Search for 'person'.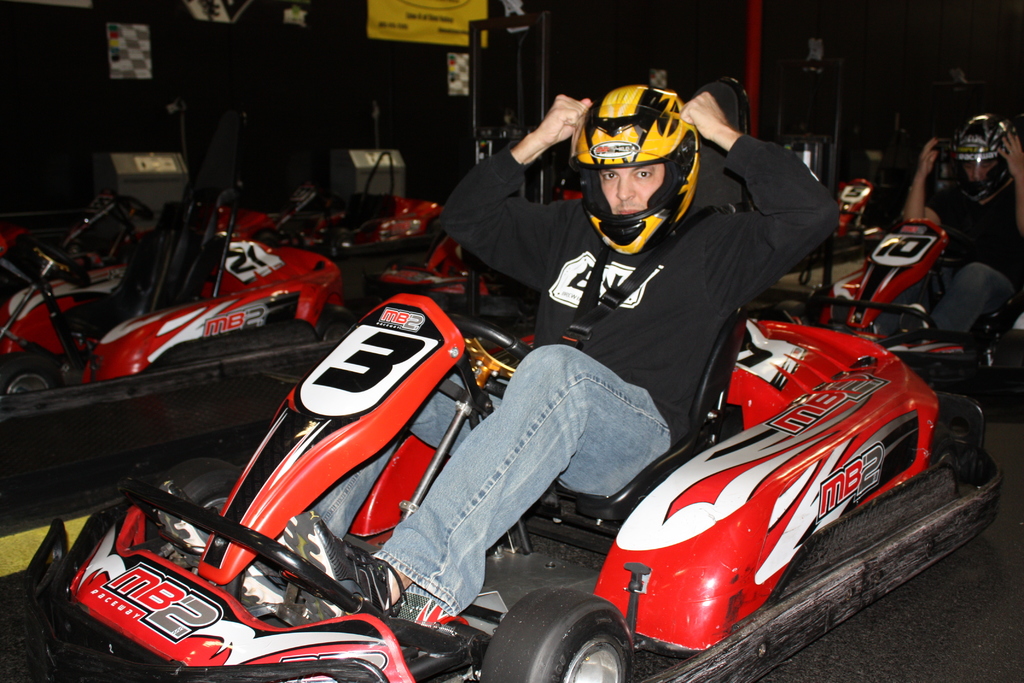
Found at <bbox>897, 109, 1023, 336</bbox>.
